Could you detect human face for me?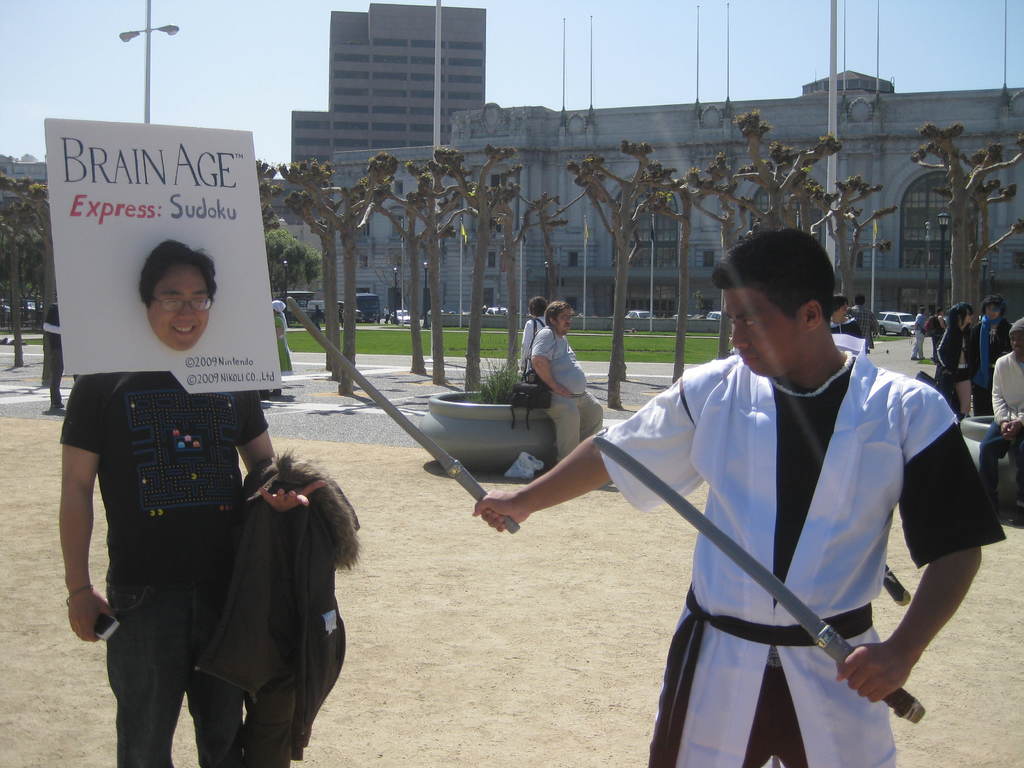
Detection result: detection(967, 309, 972, 323).
